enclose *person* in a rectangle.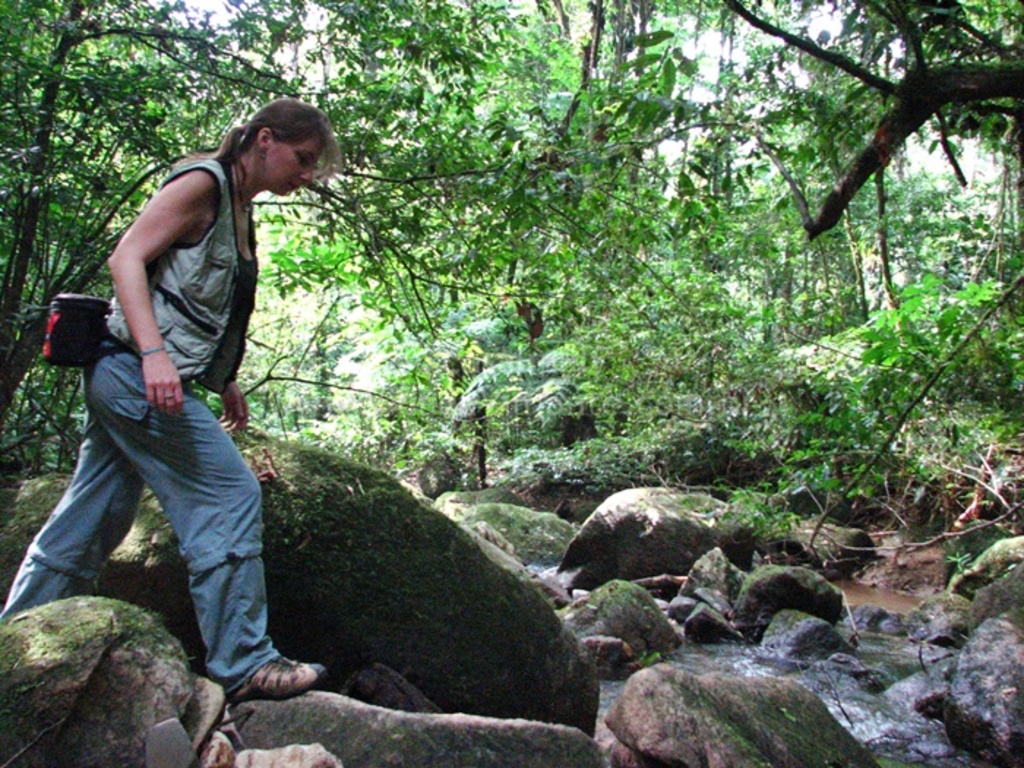
38:98:310:685.
